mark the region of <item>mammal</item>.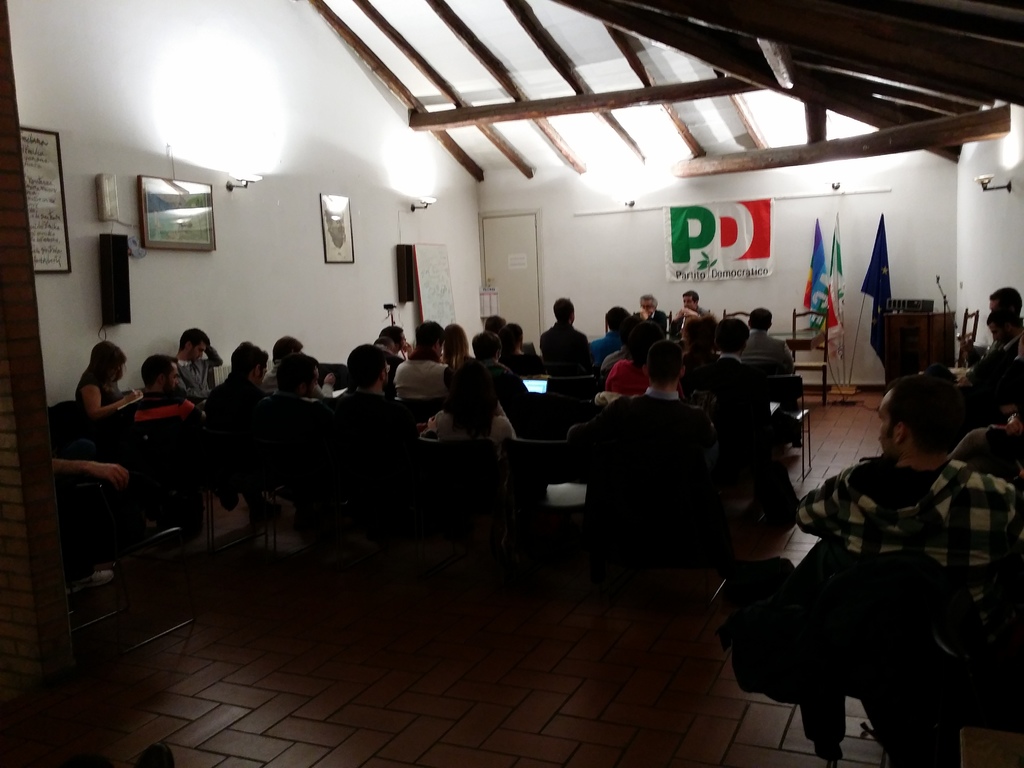
Region: bbox=[177, 323, 223, 398].
